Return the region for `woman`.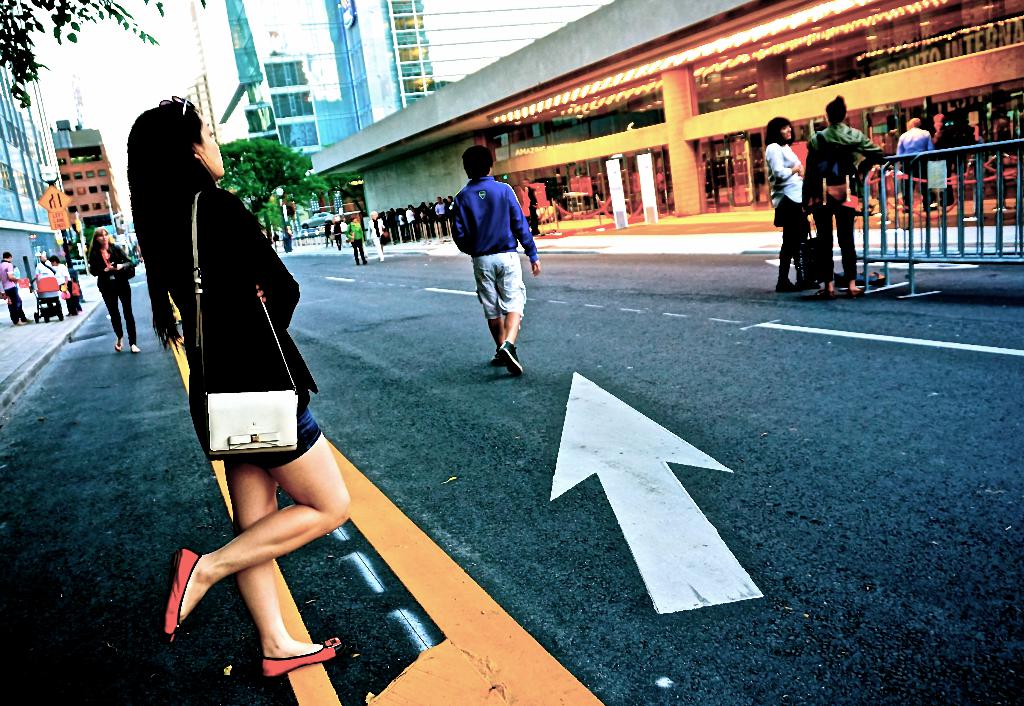
<region>55, 258, 77, 317</region>.
